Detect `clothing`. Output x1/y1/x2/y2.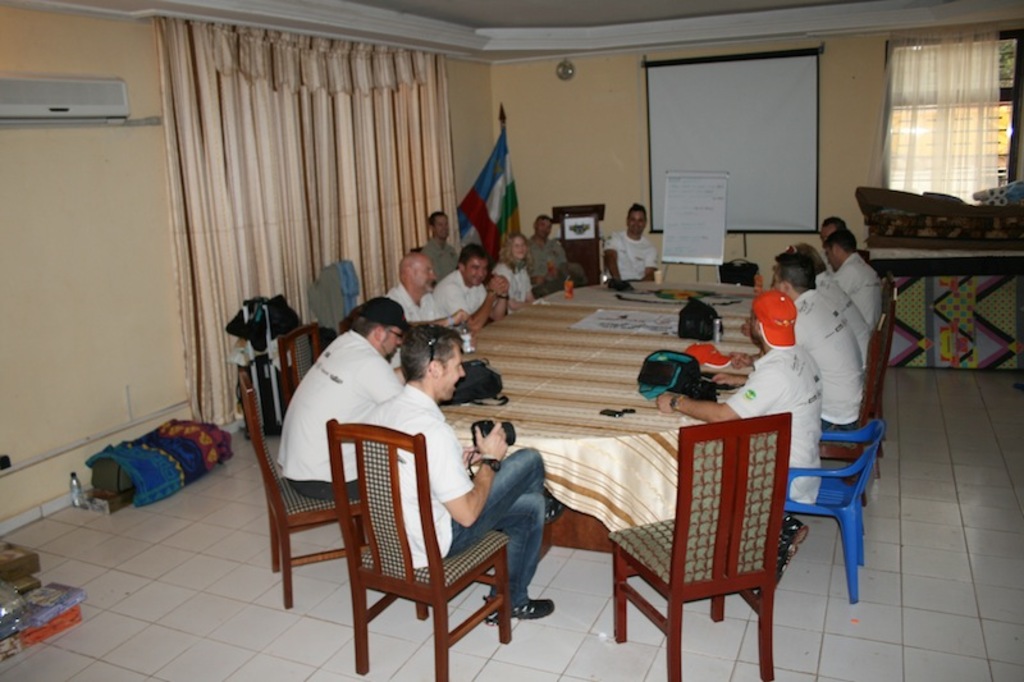
815/271/864/342.
